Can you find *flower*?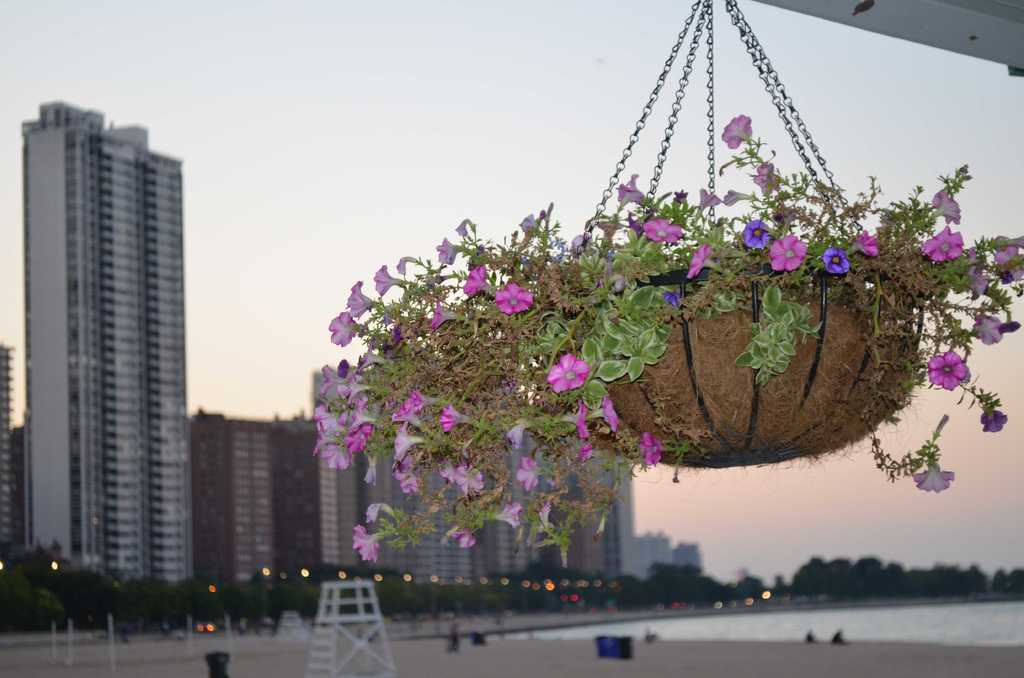
Yes, bounding box: bbox(965, 261, 990, 291).
